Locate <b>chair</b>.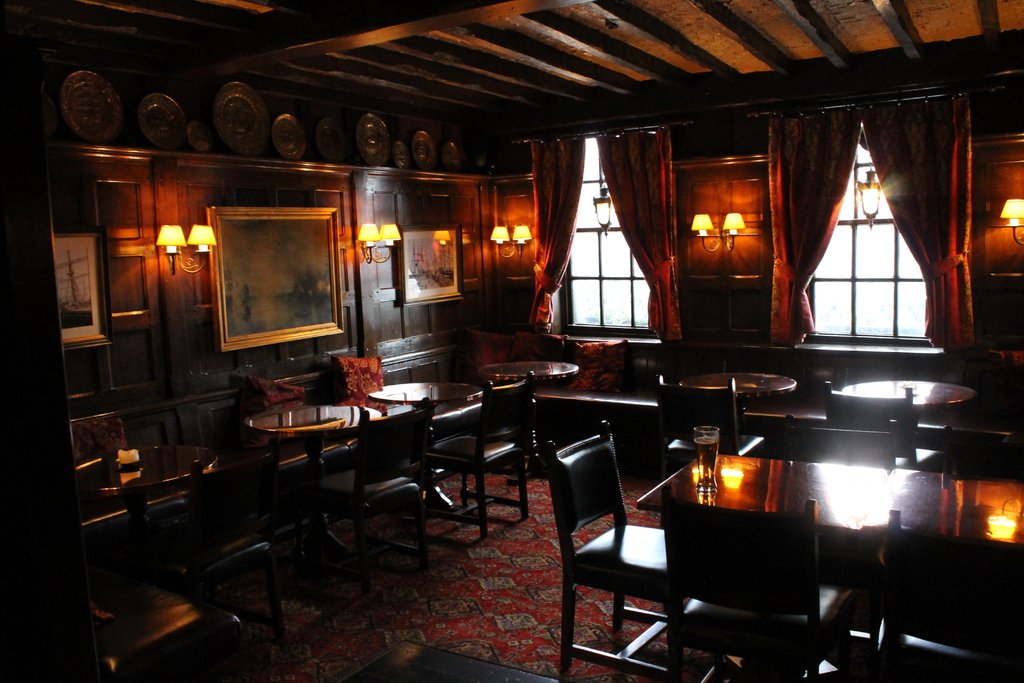
Bounding box: (left=315, top=399, right=430, bottom=602).
